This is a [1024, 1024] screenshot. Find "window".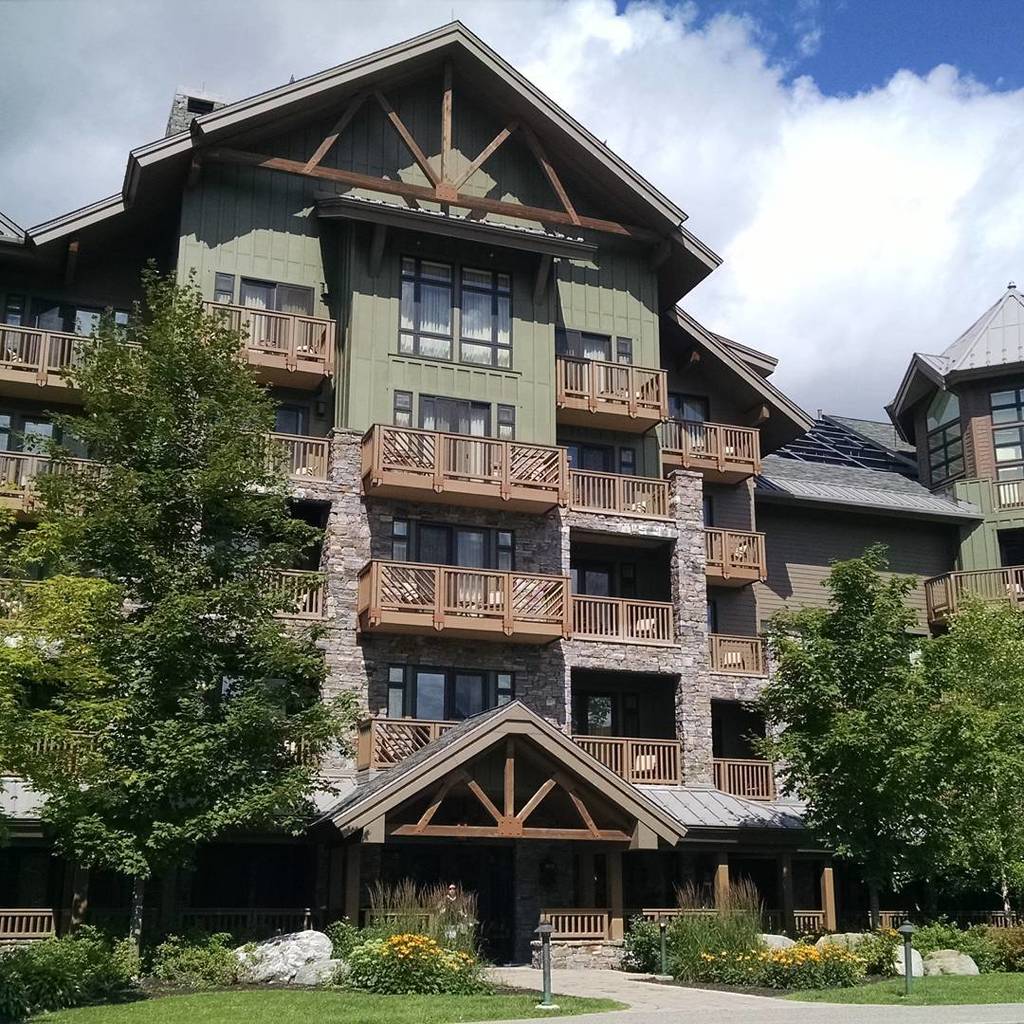
Bounding box: (x1=110, y1=314, x2=130, y2=342).
